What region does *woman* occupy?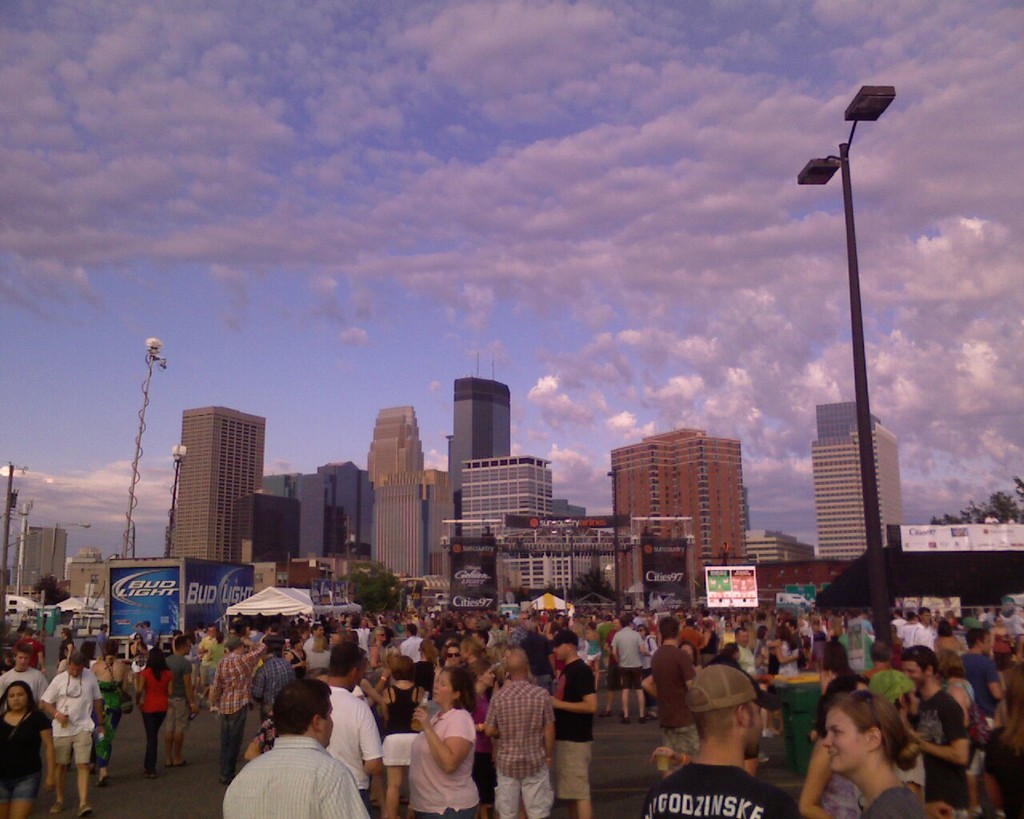
[x1=378, y1=658, x2=426, y2=818].
